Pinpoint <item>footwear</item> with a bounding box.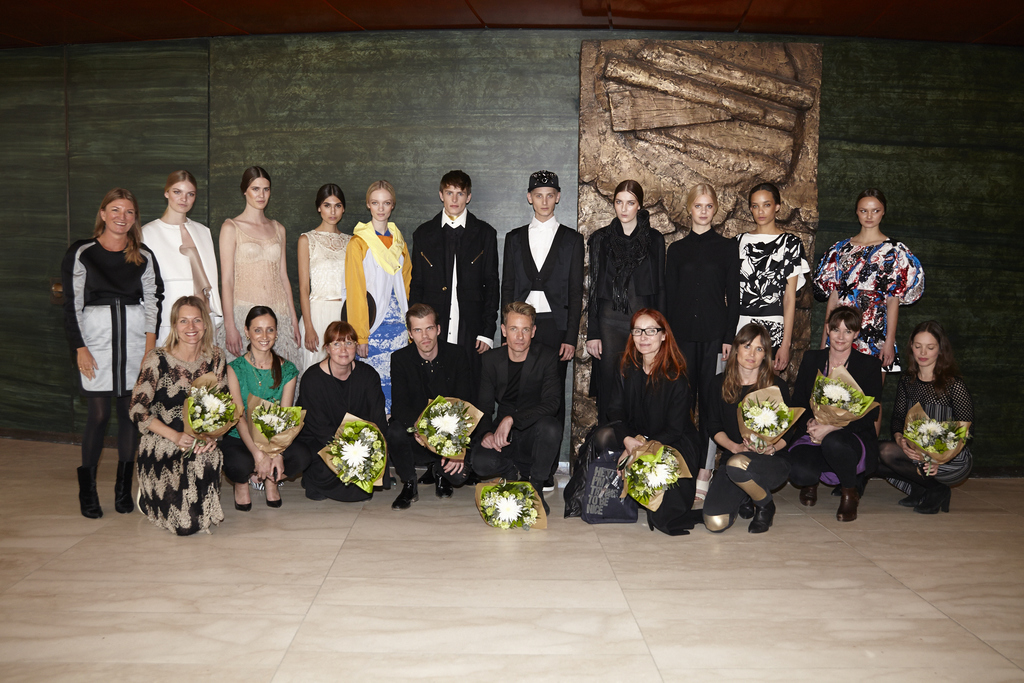
crop(797, 484, 819, 504).
